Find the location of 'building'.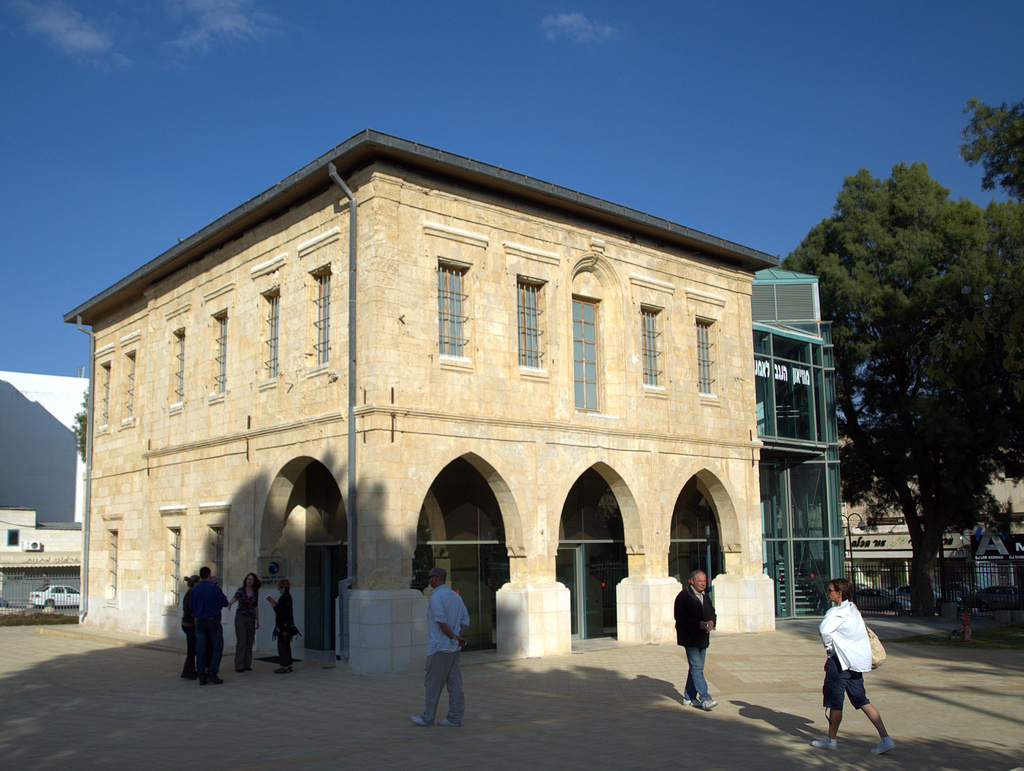
Location: region(61, 124, 854, 671).
